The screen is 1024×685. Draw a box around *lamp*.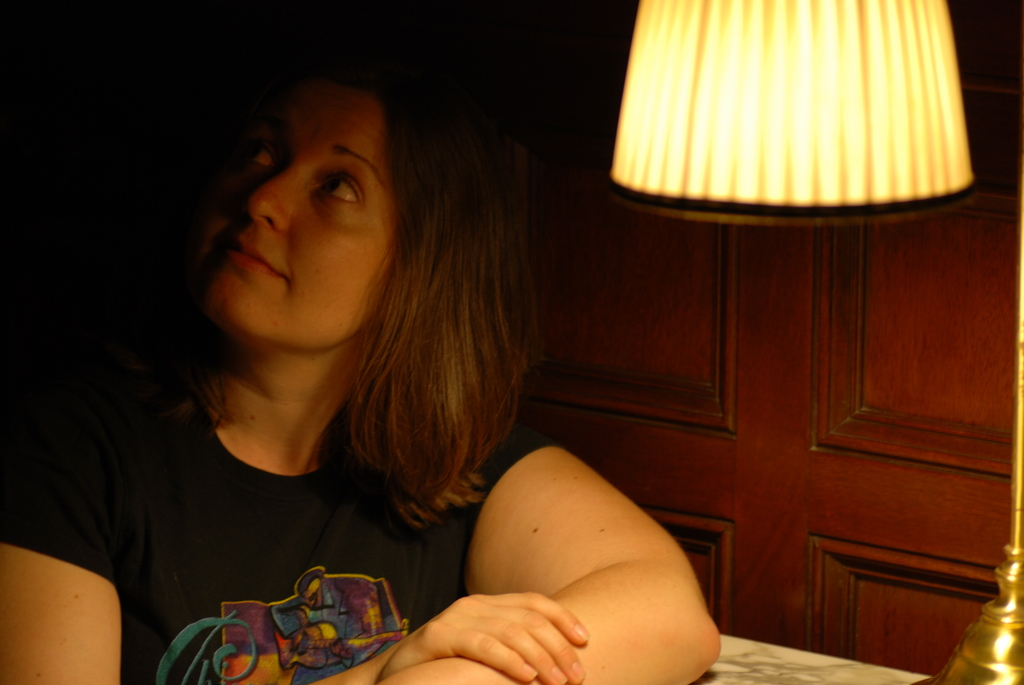
bbox(607, 0, 983, 232).
